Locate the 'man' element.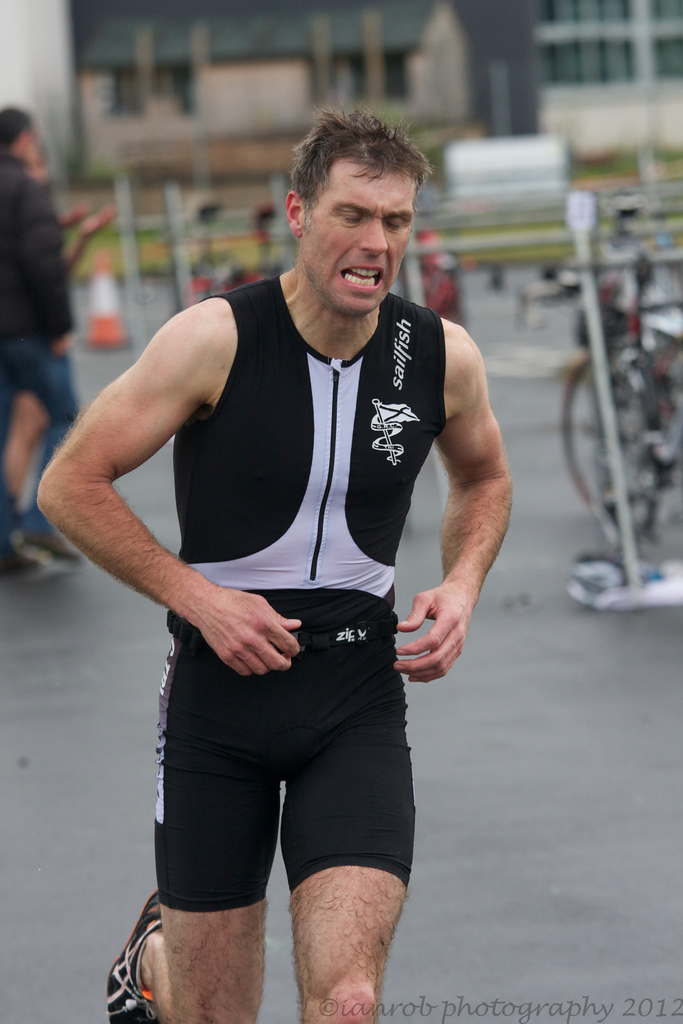
Element bbox: [x1=68, y1=115, x2=527, y2=994].
